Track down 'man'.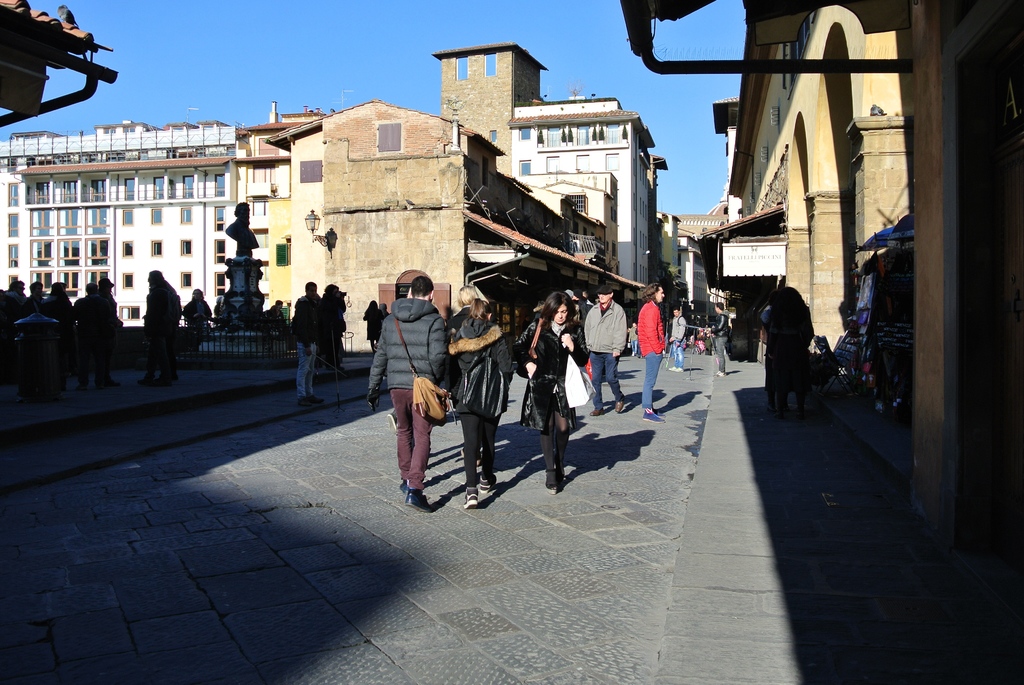
Tracked to bbox=(132, 272, 182, 382).
